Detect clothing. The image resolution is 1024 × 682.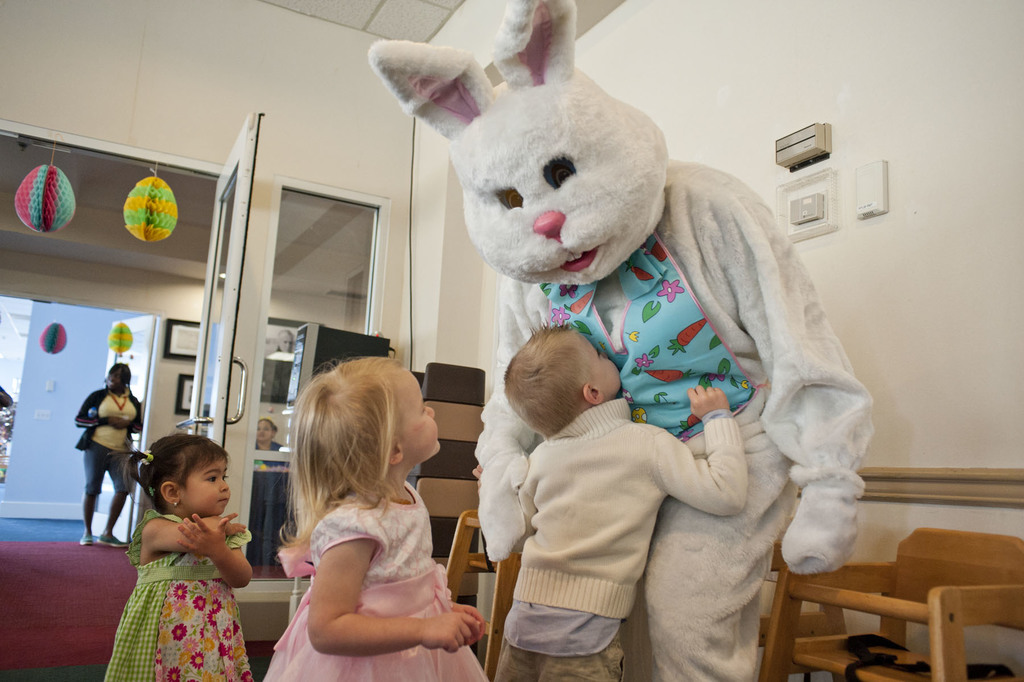
region(72, 383, 147, 538).
